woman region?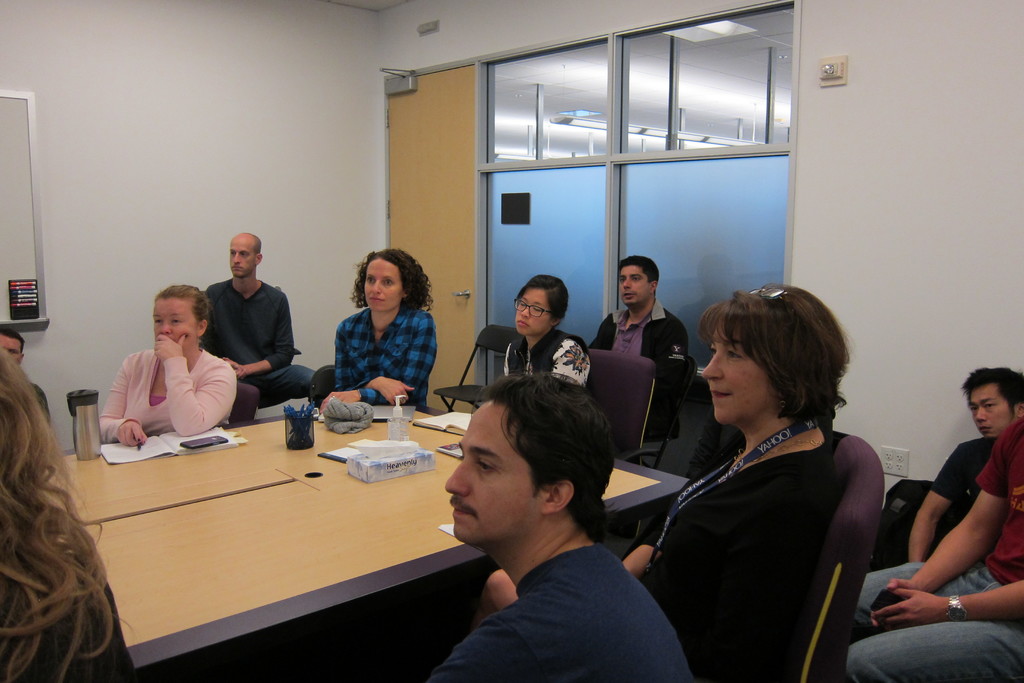
<bbox>95, 284, 238, 449</bbox>
